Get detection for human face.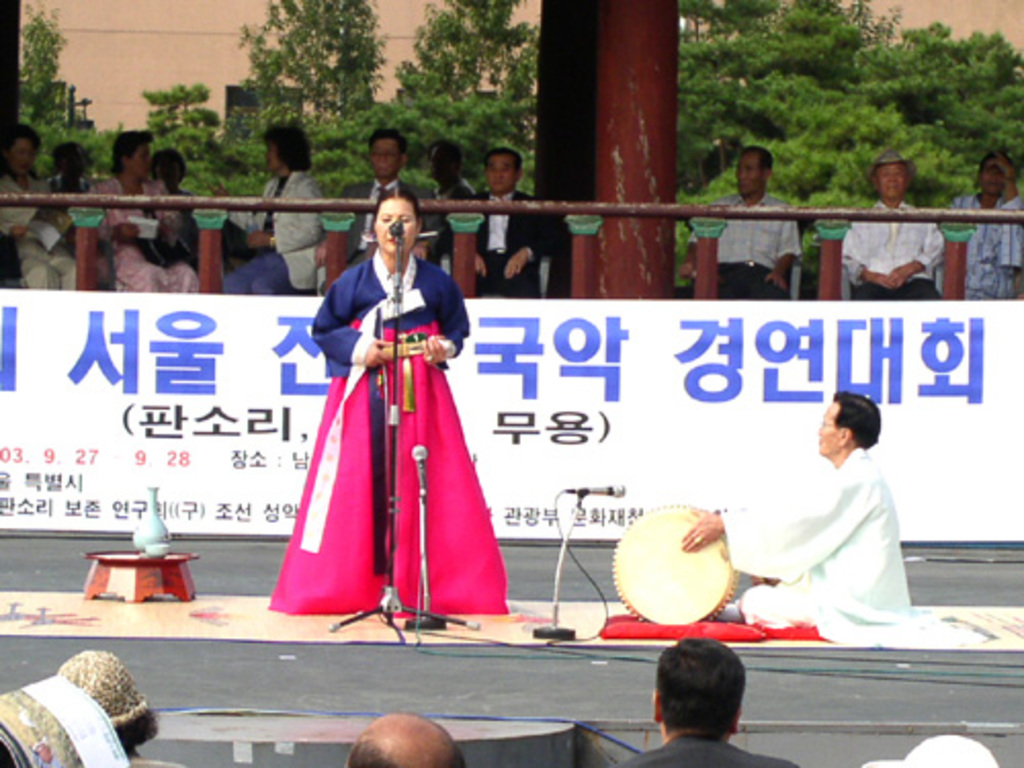
Detection: 819,393,848,455.
